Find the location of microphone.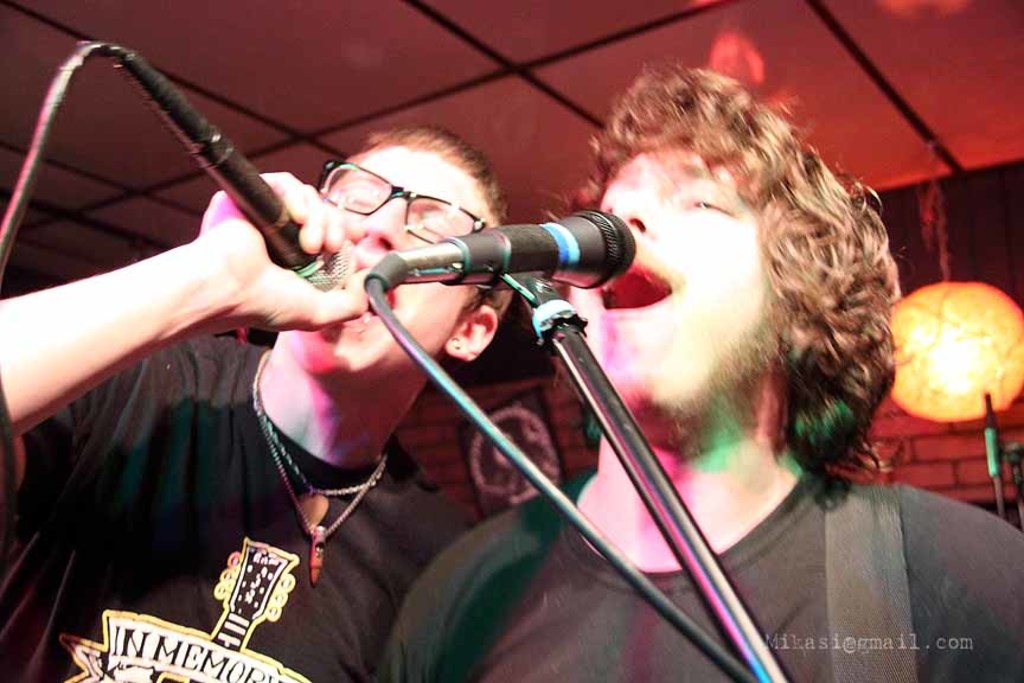
Location: {"x1": 361, "y1": 206, "x2": 635, "y2": 296}.
